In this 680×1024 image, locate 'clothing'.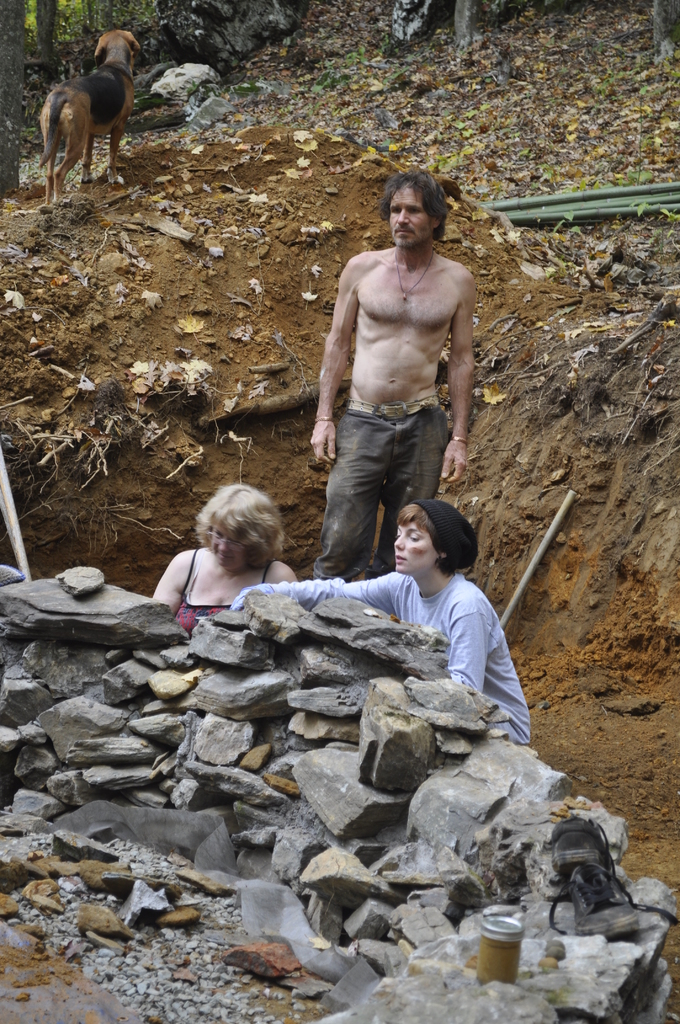
Bounding box: 249:567:538:770.
